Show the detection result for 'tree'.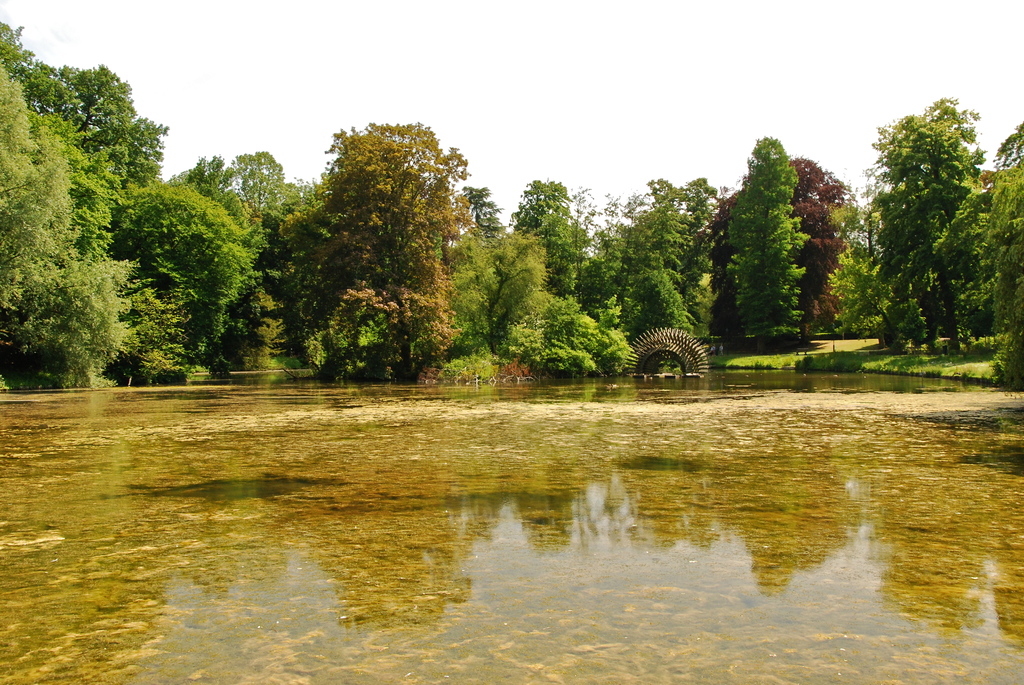
l=206, t=144, r=348, b=350.
